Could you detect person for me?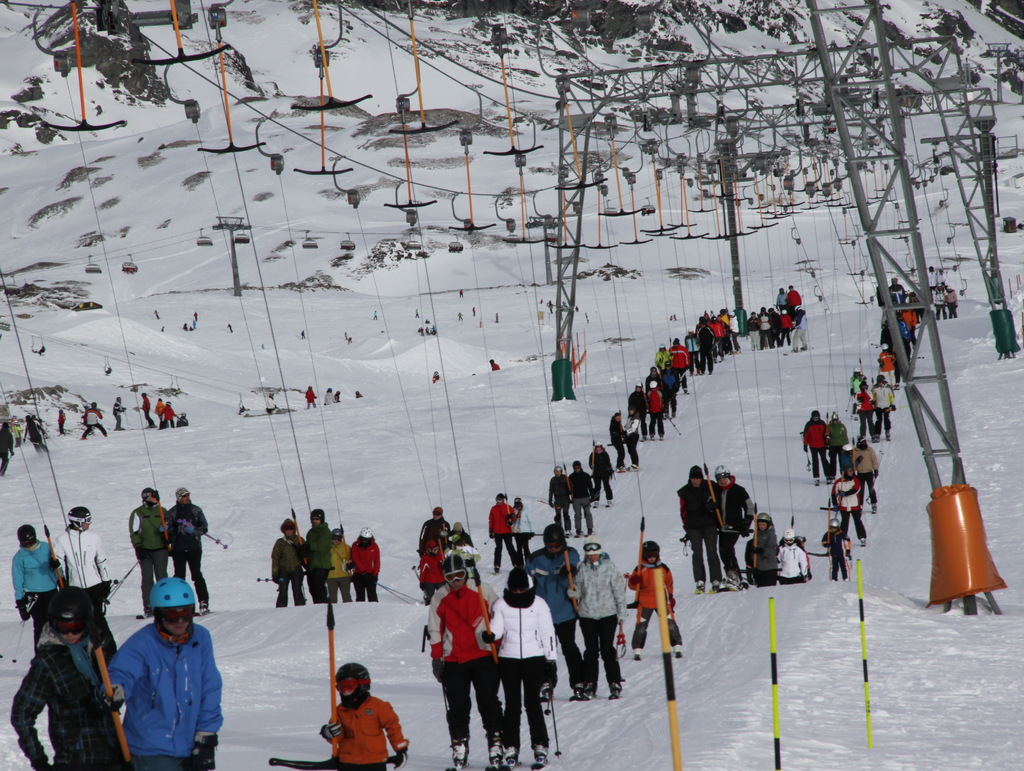
Detection result: box=[11, 414, 17, 446].
